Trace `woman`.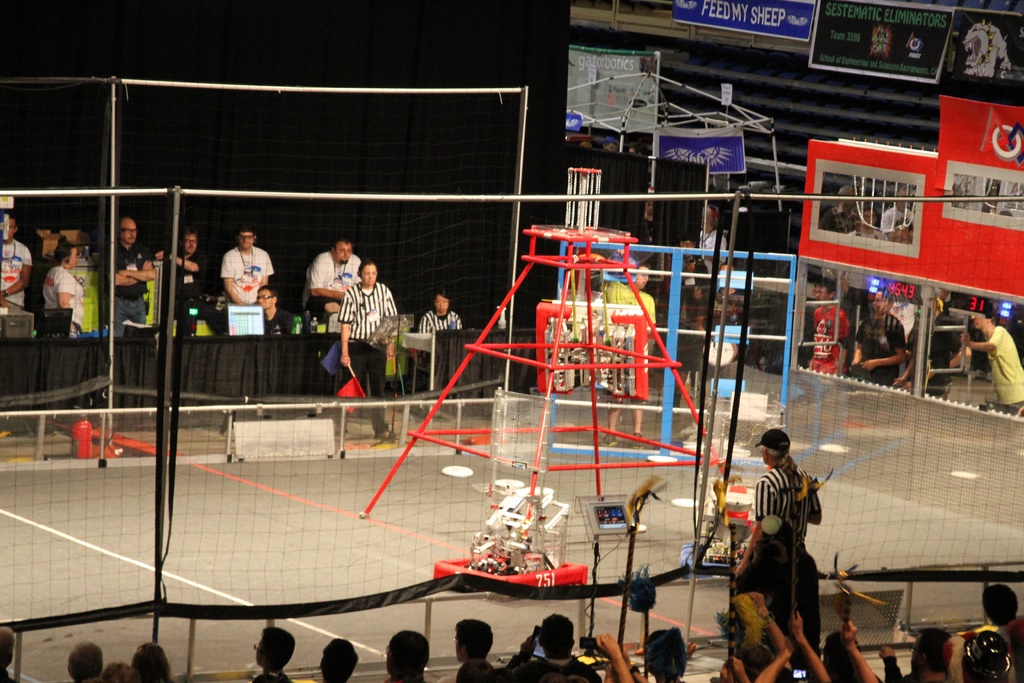
Traced to Rect(207, 226, 272, 334).
